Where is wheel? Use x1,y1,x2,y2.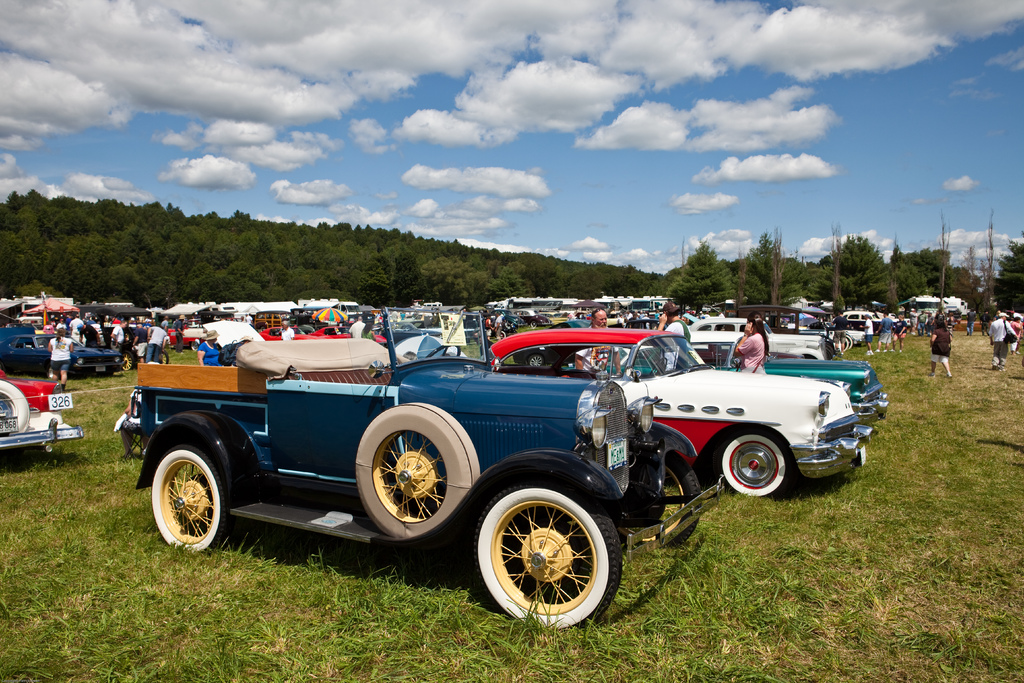
352,406,484,539.
